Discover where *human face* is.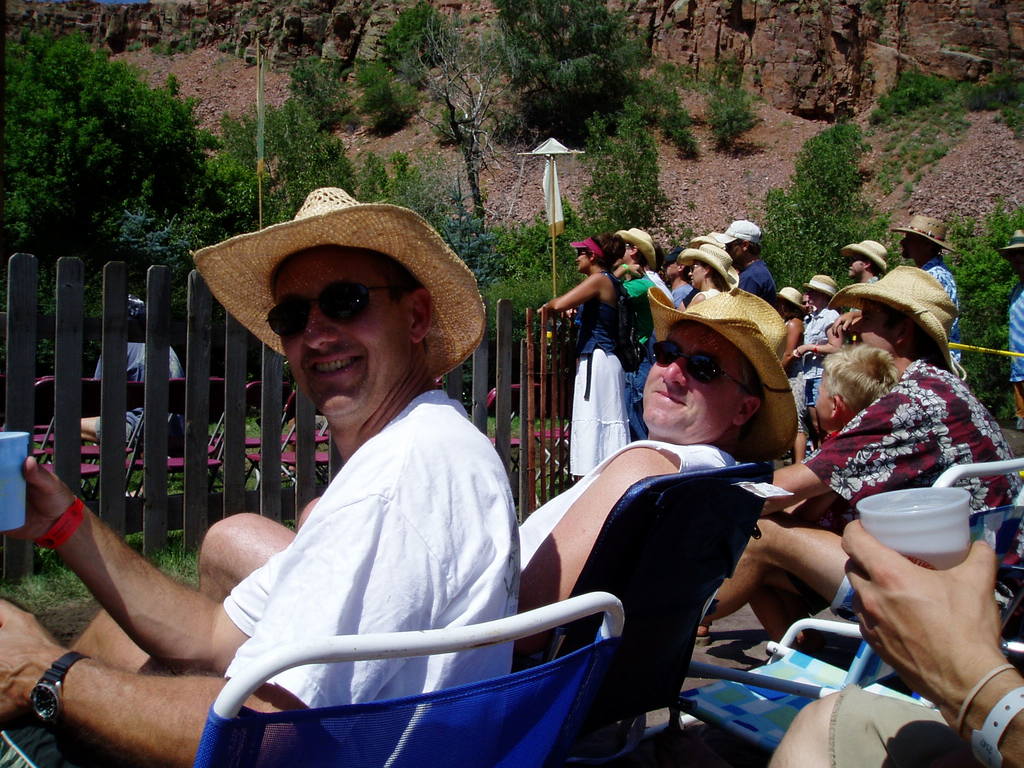
Discovered at pyautogui.locateOnScreen(279, 248, 413, 409).
